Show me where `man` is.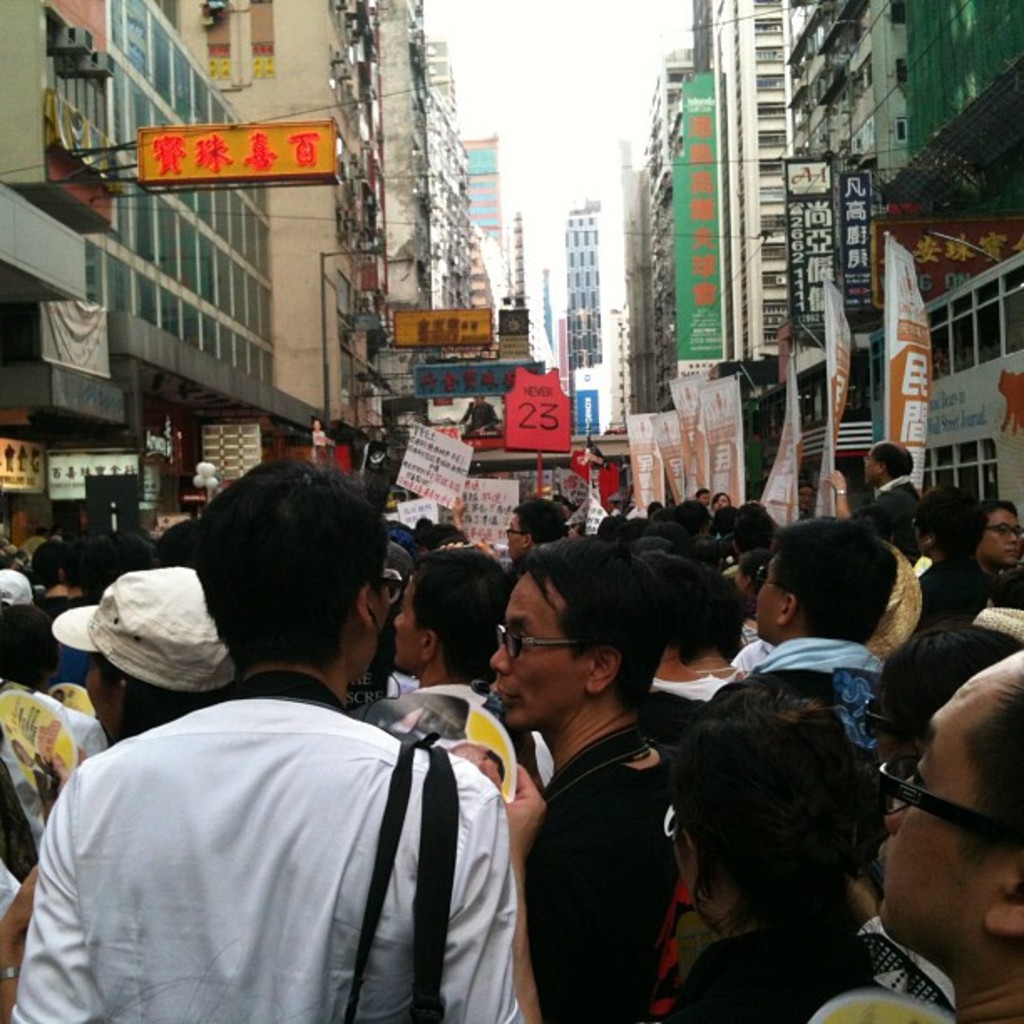
`man` is at l=500, t=539, r=688, b=1022.
